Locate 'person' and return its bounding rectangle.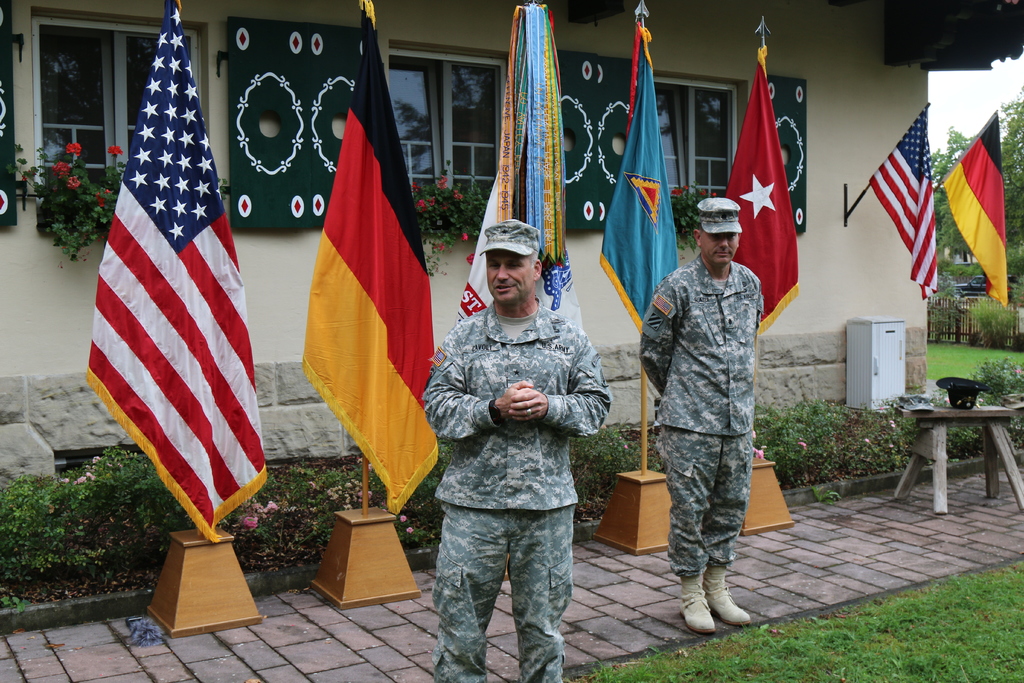
[left=638, top=197, right=764, bottom=637].
